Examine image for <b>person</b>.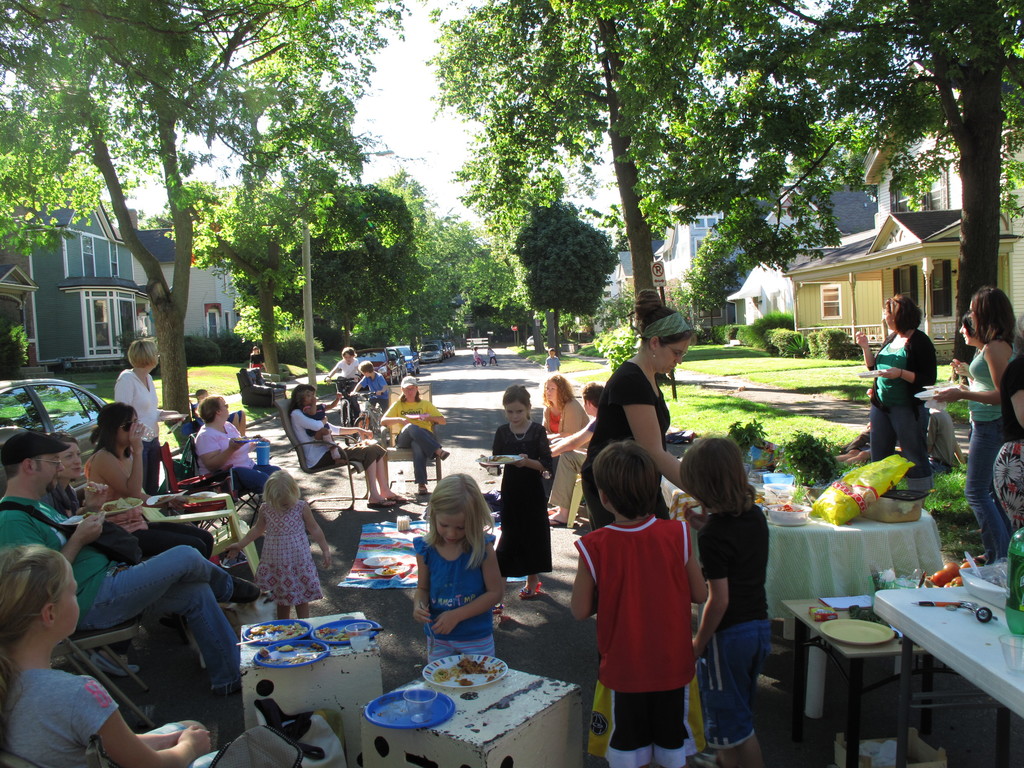
Examination result: <region>399, 477, 500, 673</region>.
